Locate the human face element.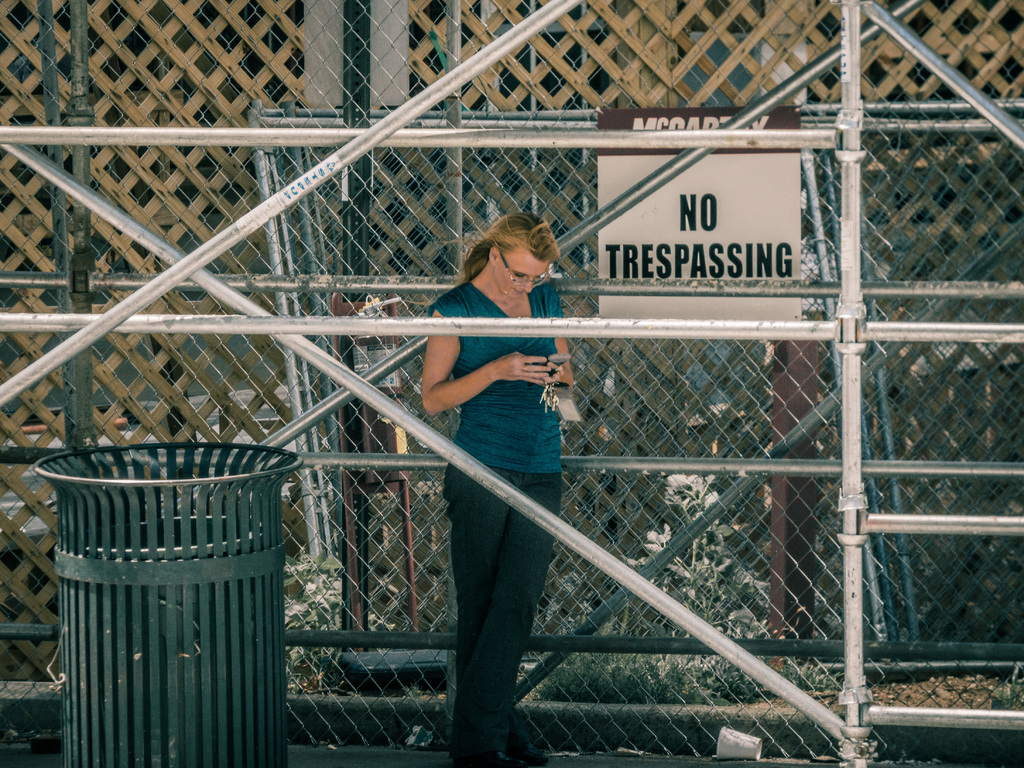
Element bbox: <region>492, 245, 549, 298</region>.
